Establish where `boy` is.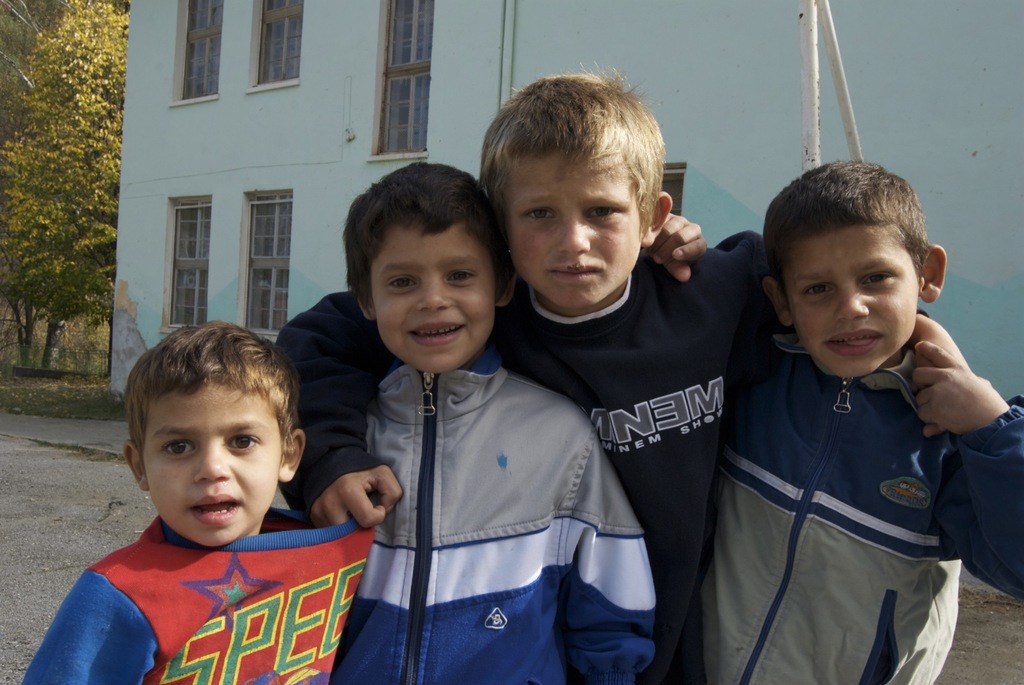
Established at x1=653 y1=161 x2=1023 y2=684.
